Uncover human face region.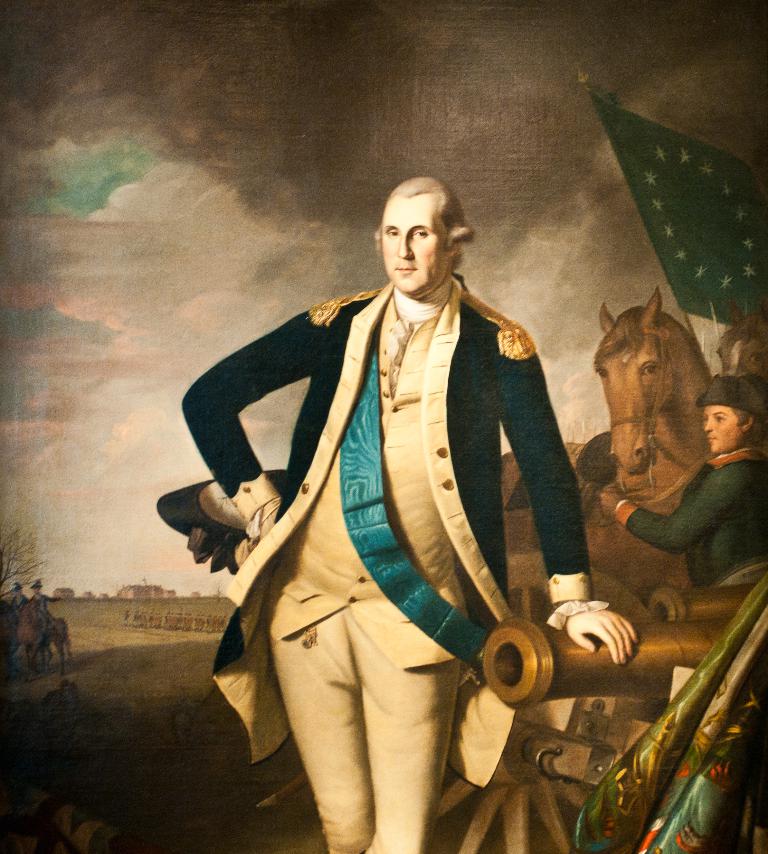
Uncovered: [x1=379, y1=196, x2=454, y2=296].
